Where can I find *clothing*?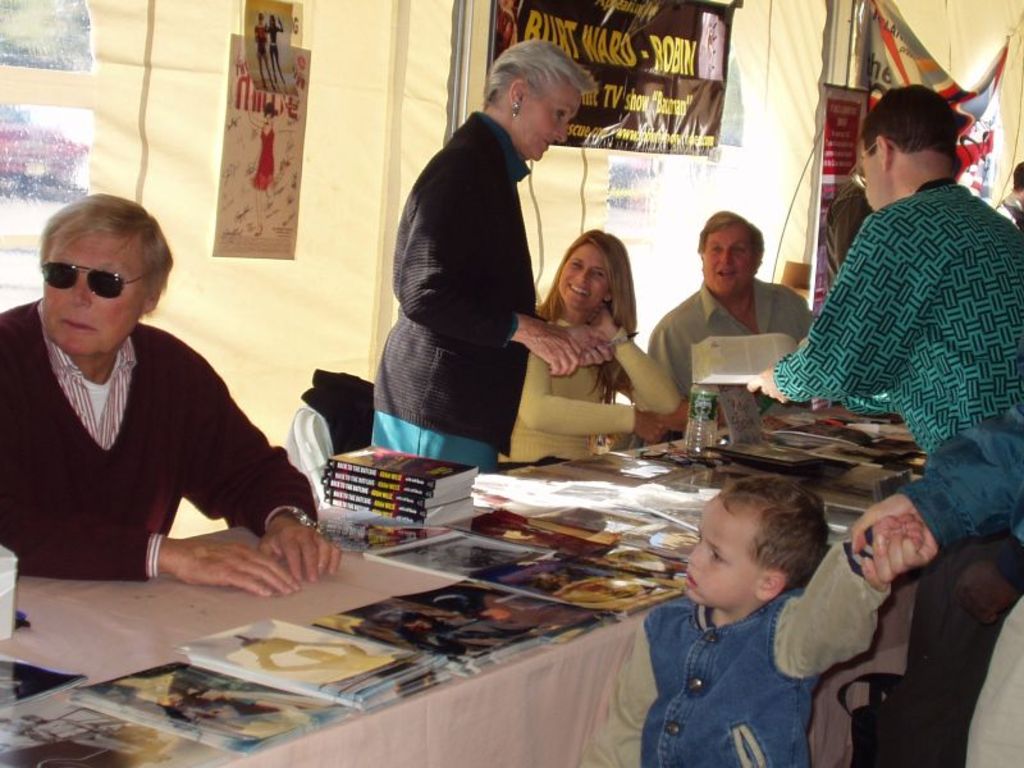
You can find it at 769,106,1006,502.
